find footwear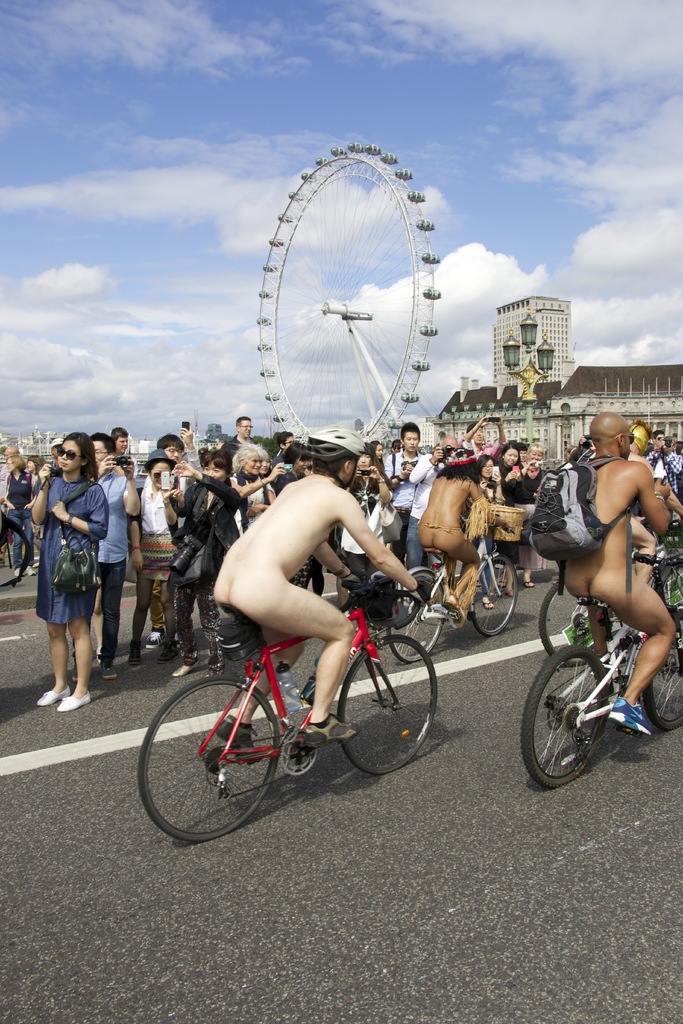
445 589 468 626
